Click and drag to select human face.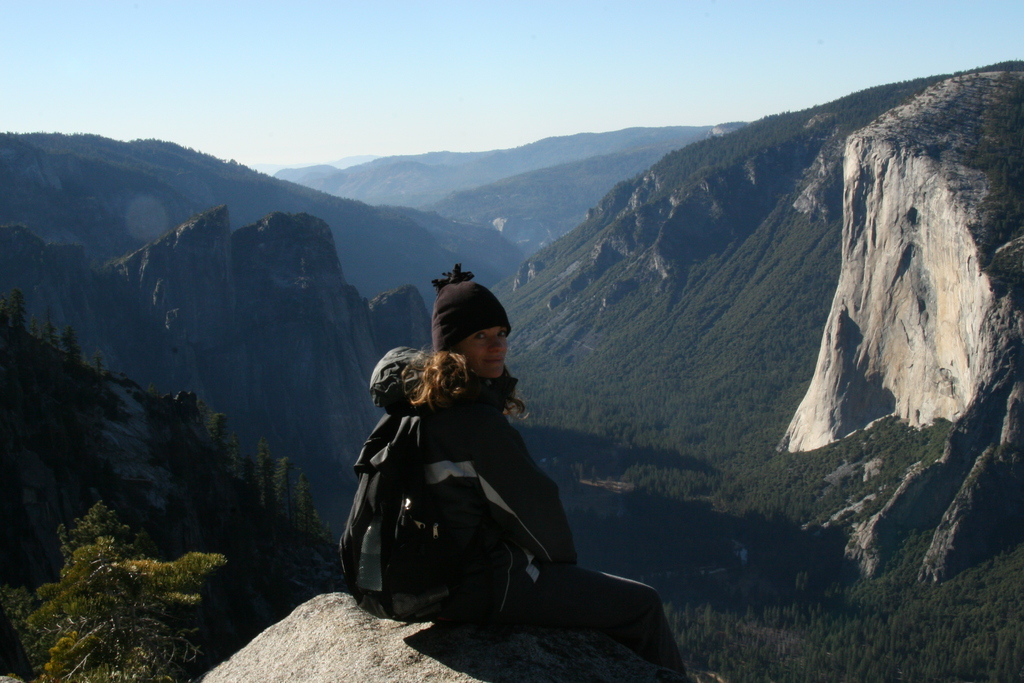
Selection: (x1=455, y1=322, x2=510, y2=380).
